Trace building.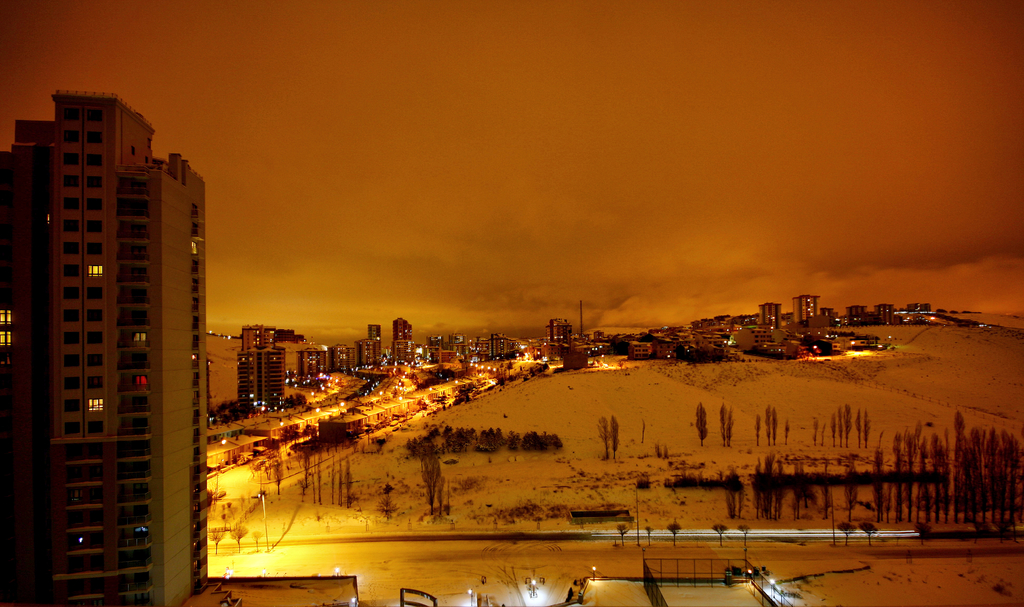
Traced to {"left": 758, "top": 302, "right": 780, "bottom": 325}.
